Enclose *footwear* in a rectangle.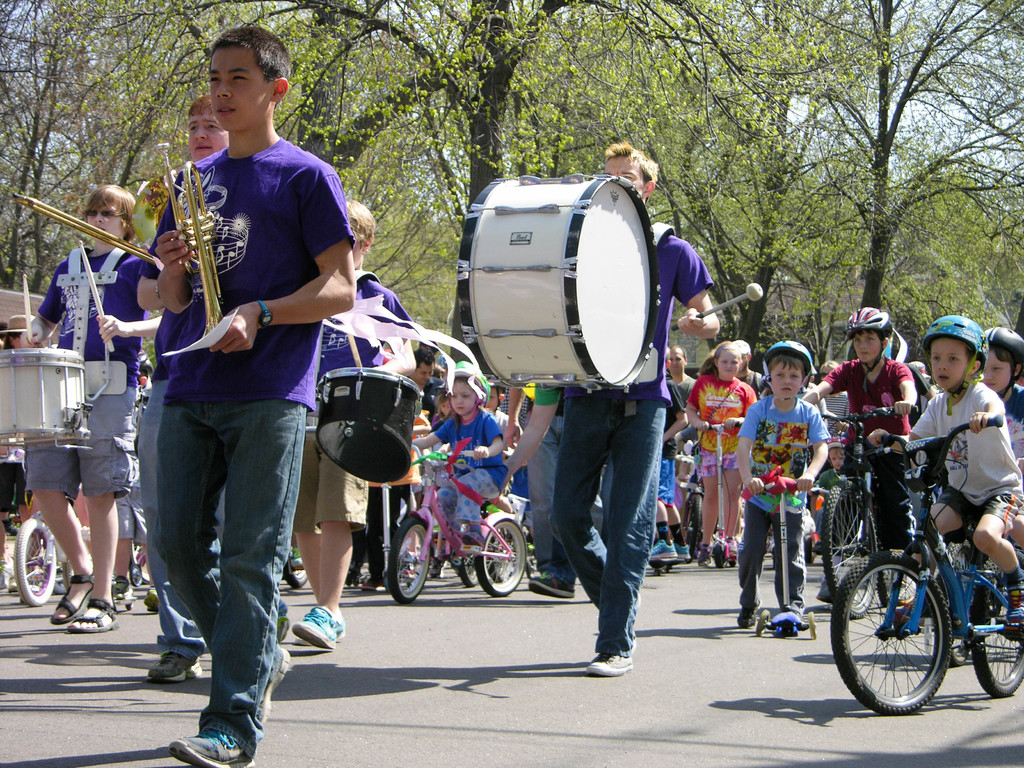
bbox=[784, 595, 804, 619].
